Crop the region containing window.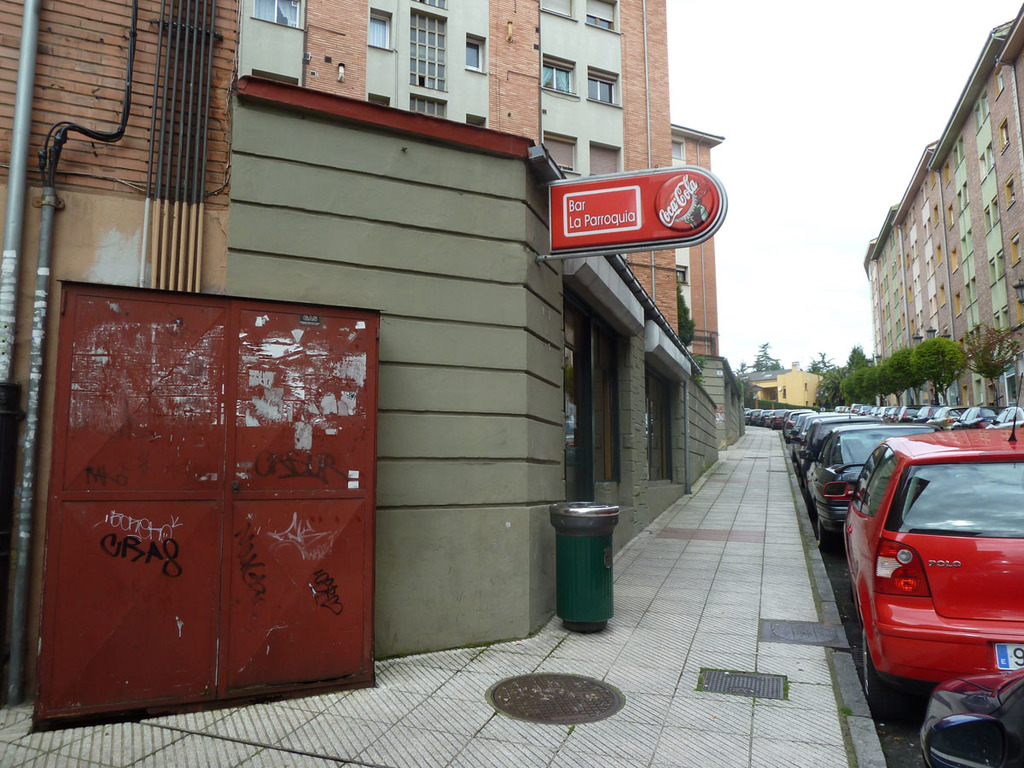
Crop region: [594,75,620,106].
